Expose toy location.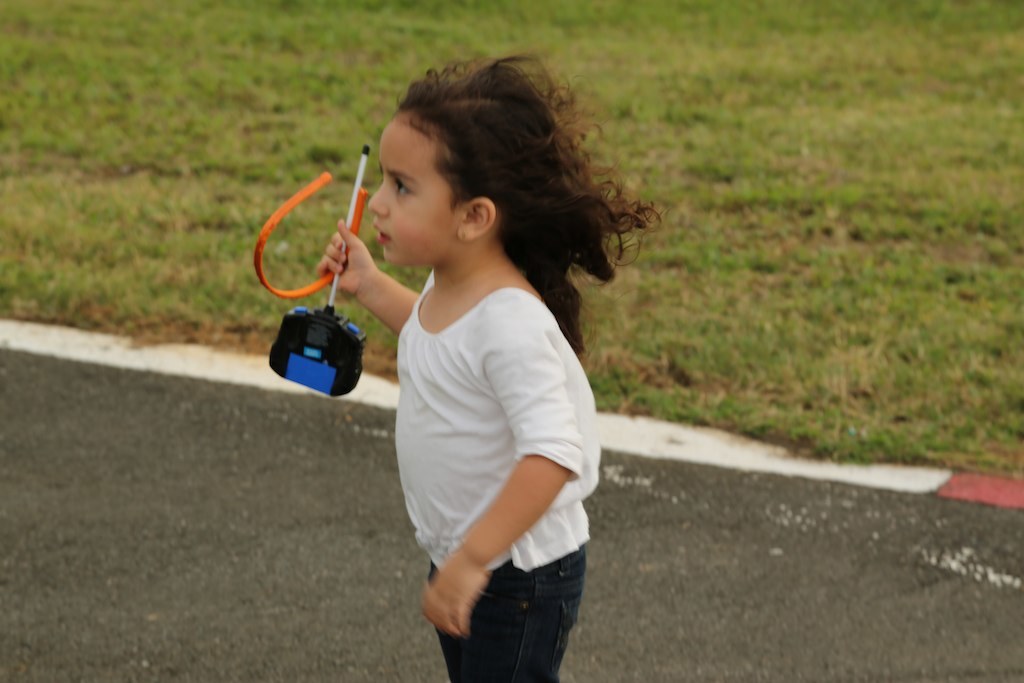
Exposed at x1=264, y1=138, x2=372, y2=401.
